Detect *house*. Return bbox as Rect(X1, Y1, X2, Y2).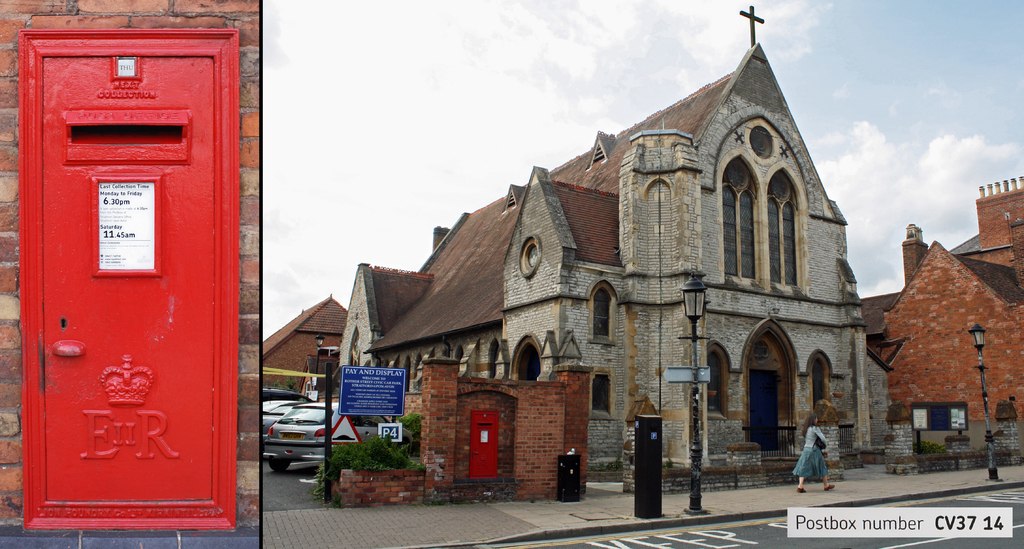
Rect(333, 0, 915, 491).
